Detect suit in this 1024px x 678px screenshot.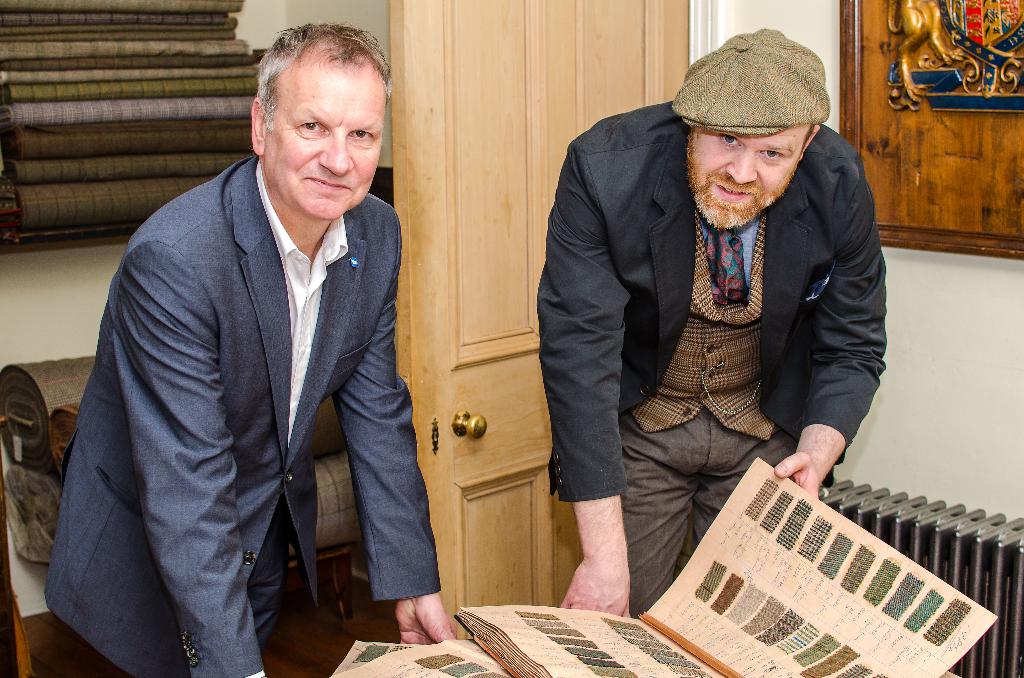
Detection: BBox(66, 54, 438, 667).
